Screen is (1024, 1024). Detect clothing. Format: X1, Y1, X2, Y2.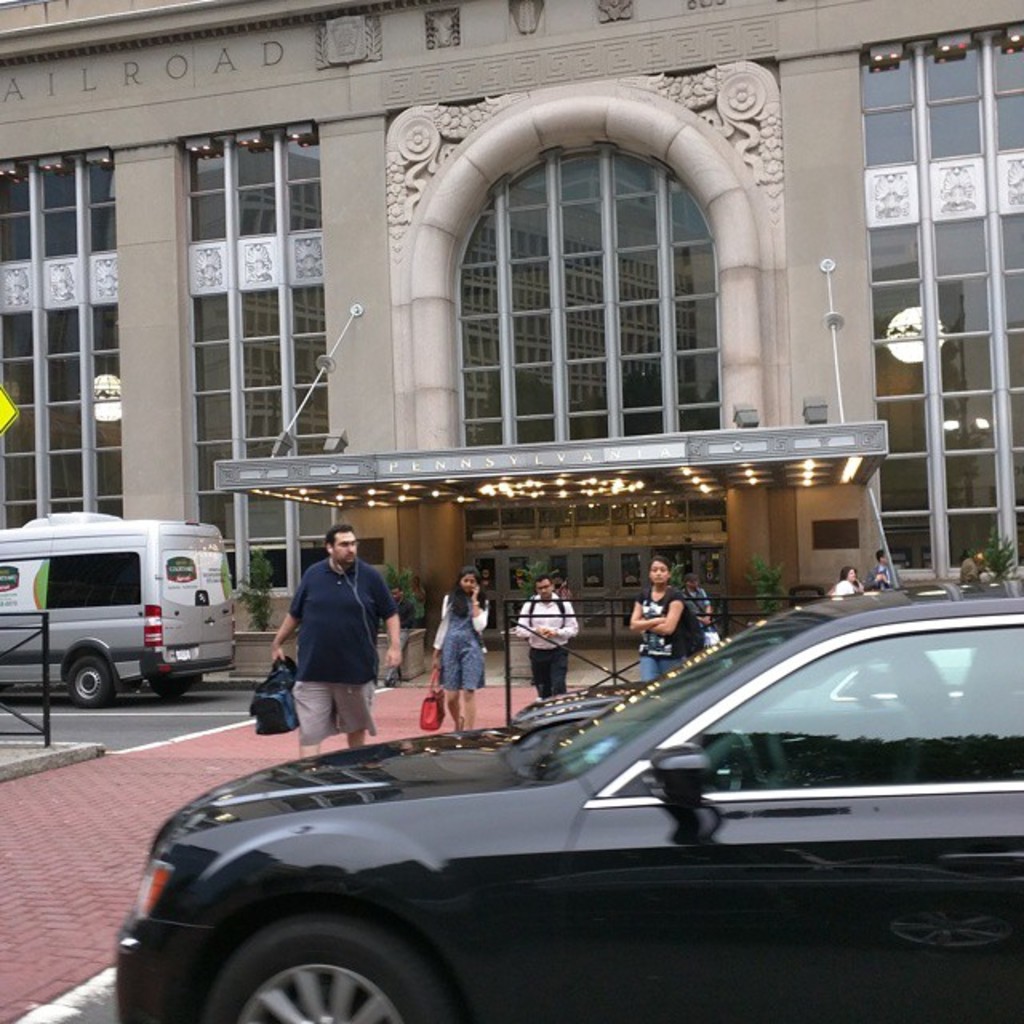
266, 539, 394, 738.
